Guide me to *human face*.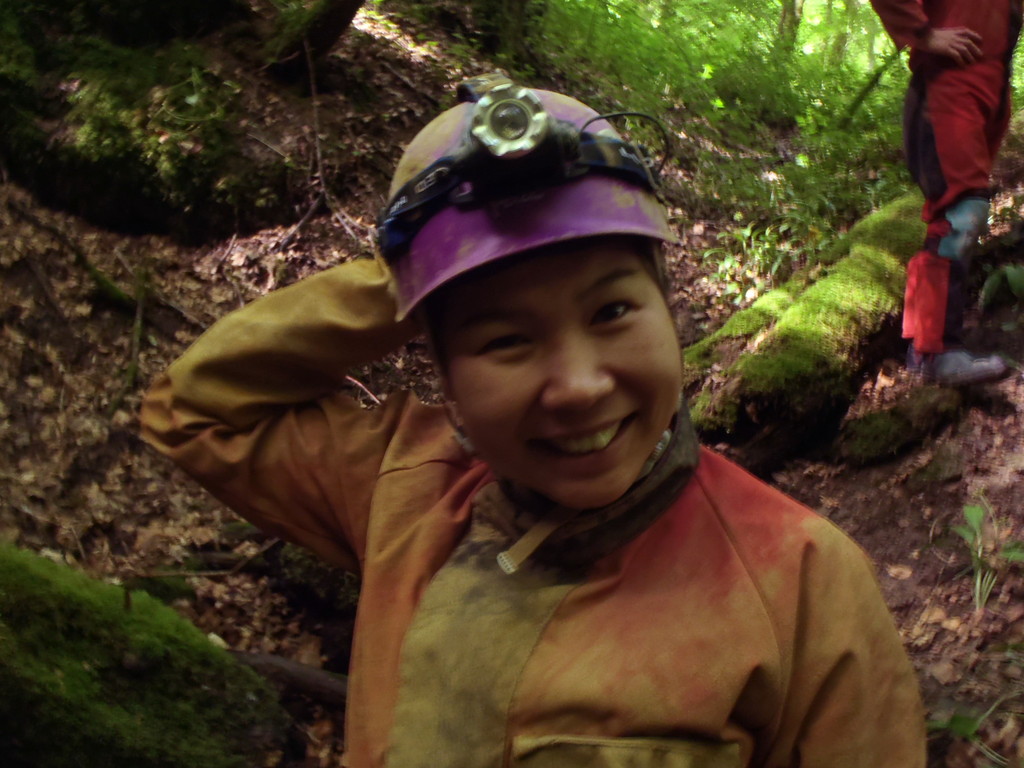
Guidance: 428/241/689/508.
